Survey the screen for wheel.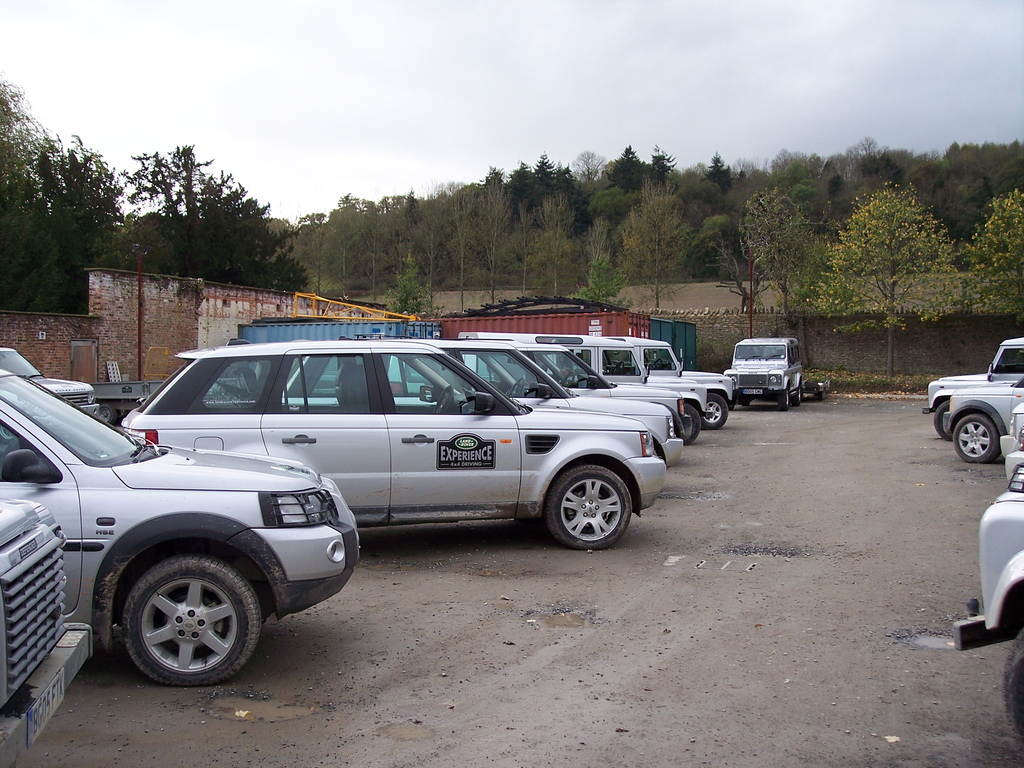
Survey found: select_region(1003, 626, 1023, 767).
